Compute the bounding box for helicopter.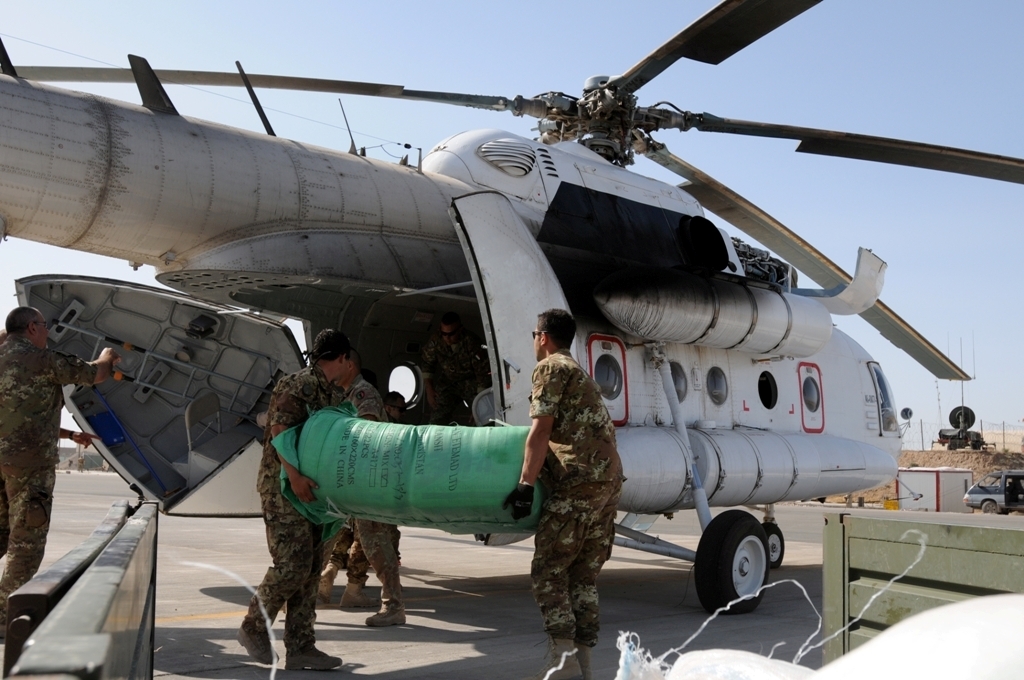
<box>0,0,1023,618</box>.
